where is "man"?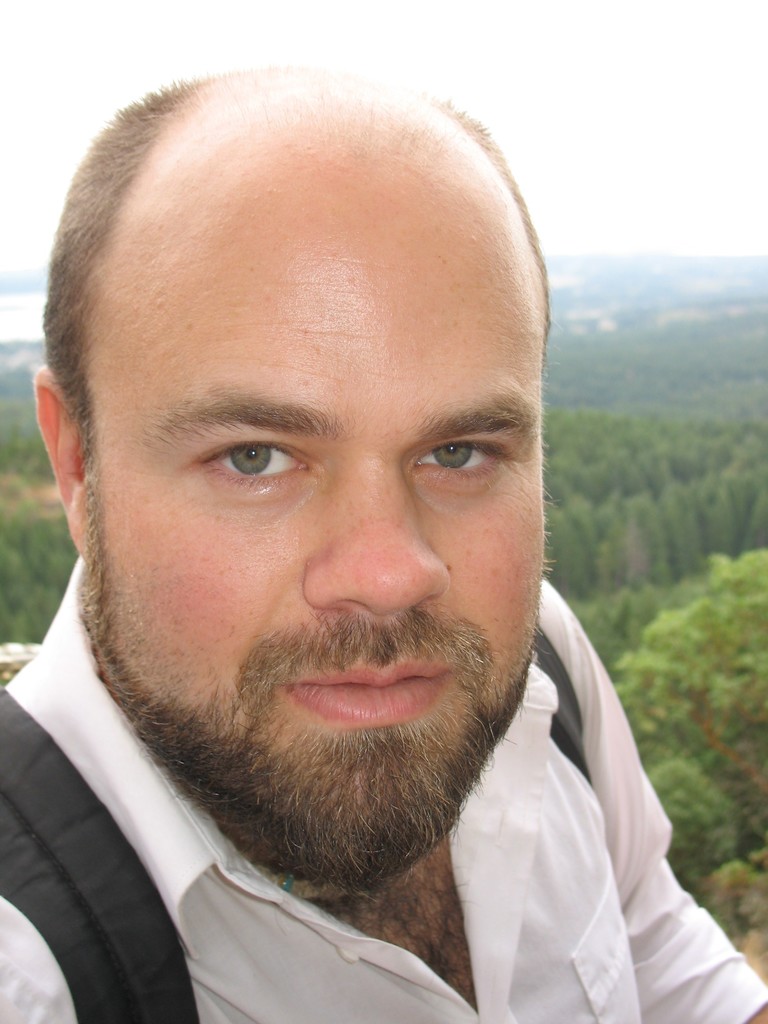
0:62:767:1023.
